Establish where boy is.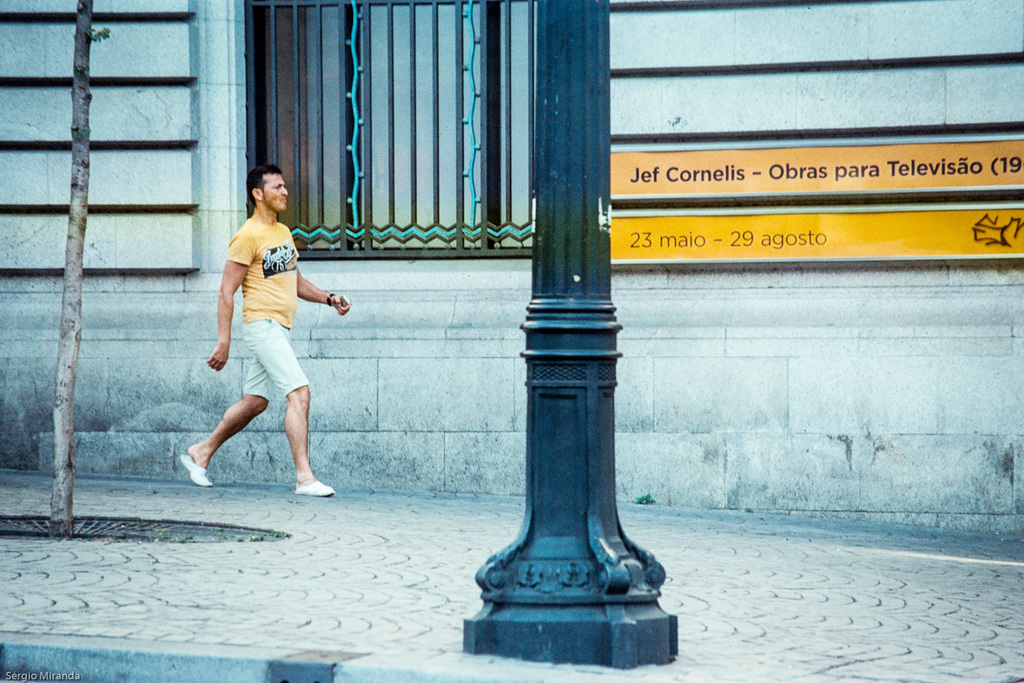
Established at pyautogui.locateOnScreen(177, 159, 351, 497).
